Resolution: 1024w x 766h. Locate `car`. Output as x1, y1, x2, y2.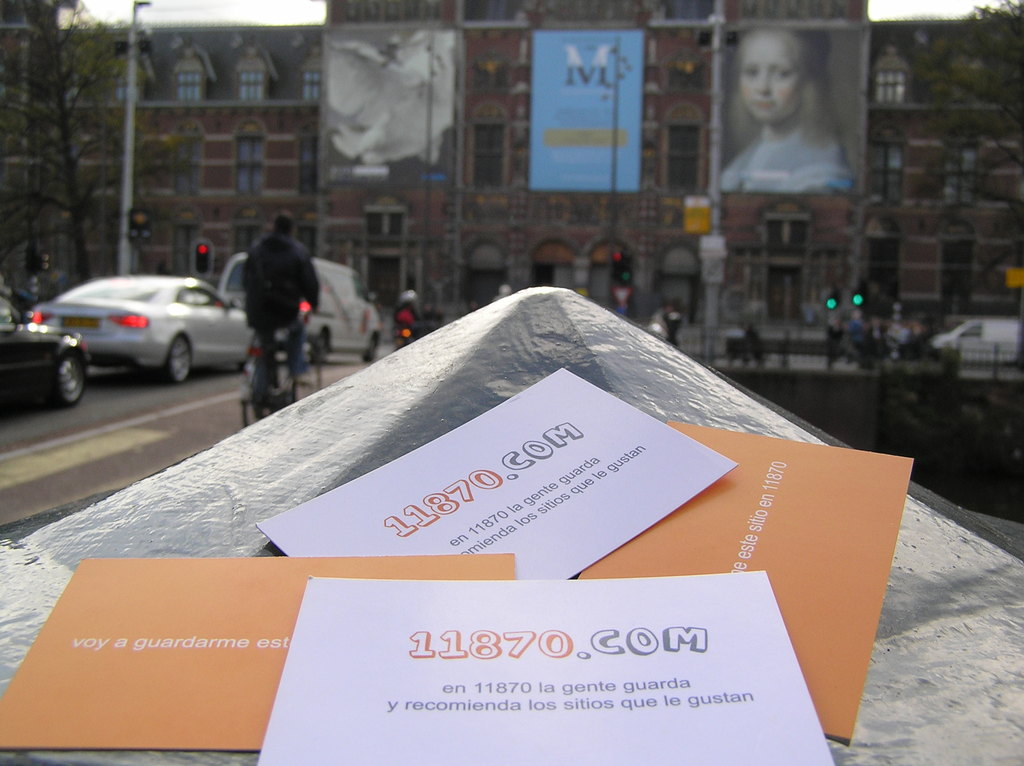
26, 277, 262, 381.
